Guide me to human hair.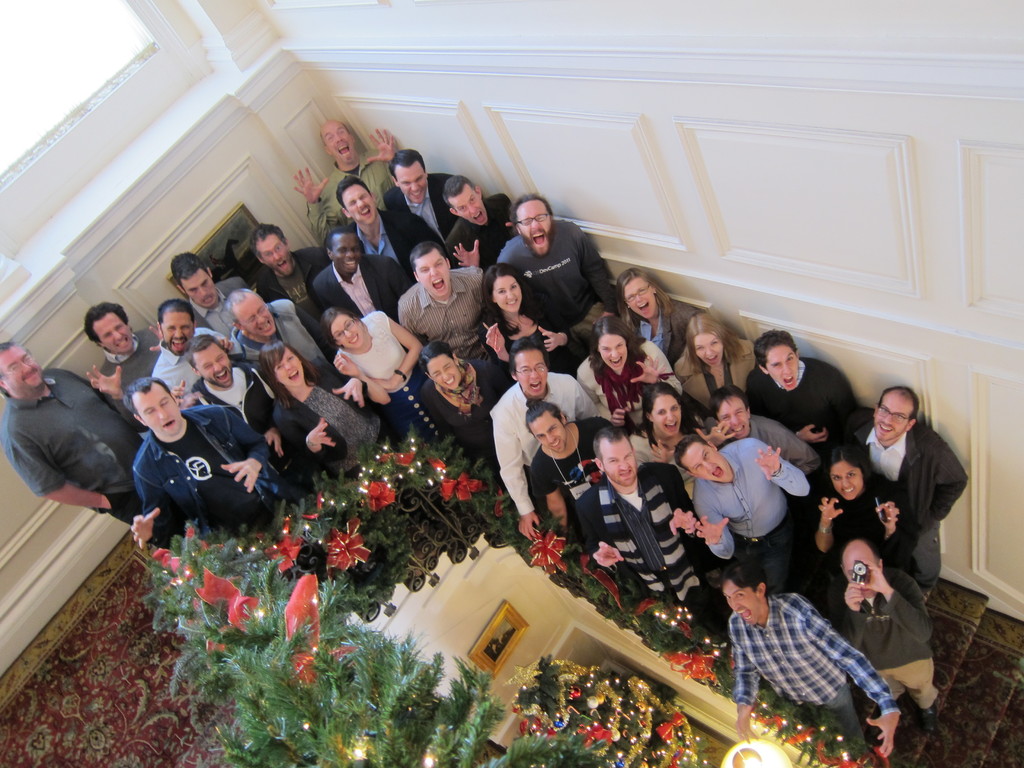
Guidance: <box>752,333,801,371</box>.
